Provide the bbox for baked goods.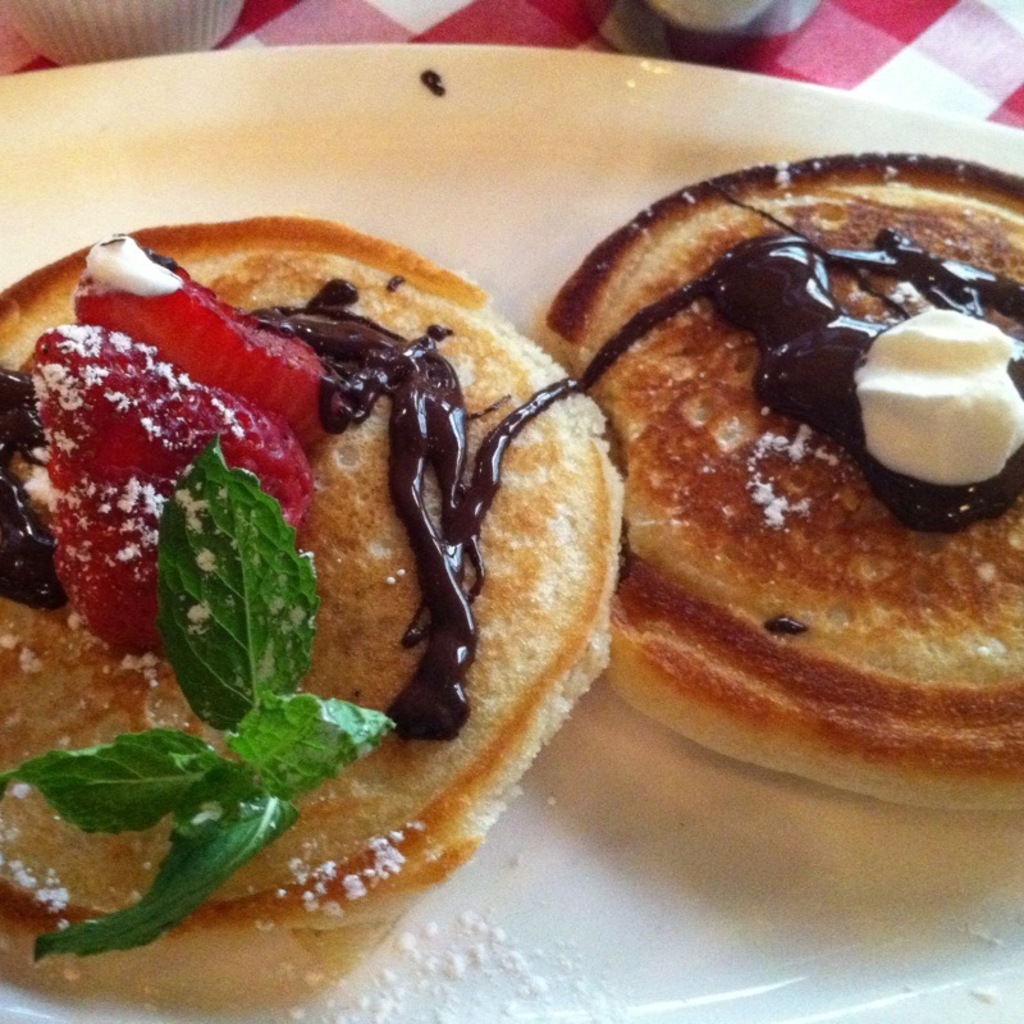
BBox(607, 146, 1023, 819).
